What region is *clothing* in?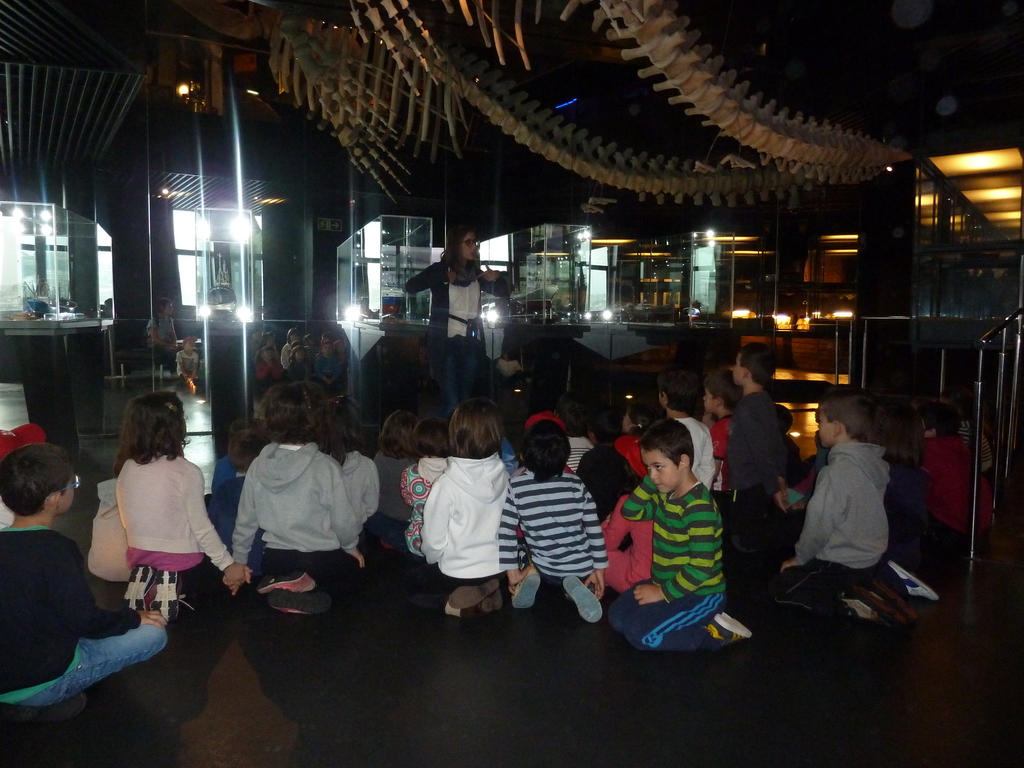
left=174, top=345, right=198, bottom=381.
